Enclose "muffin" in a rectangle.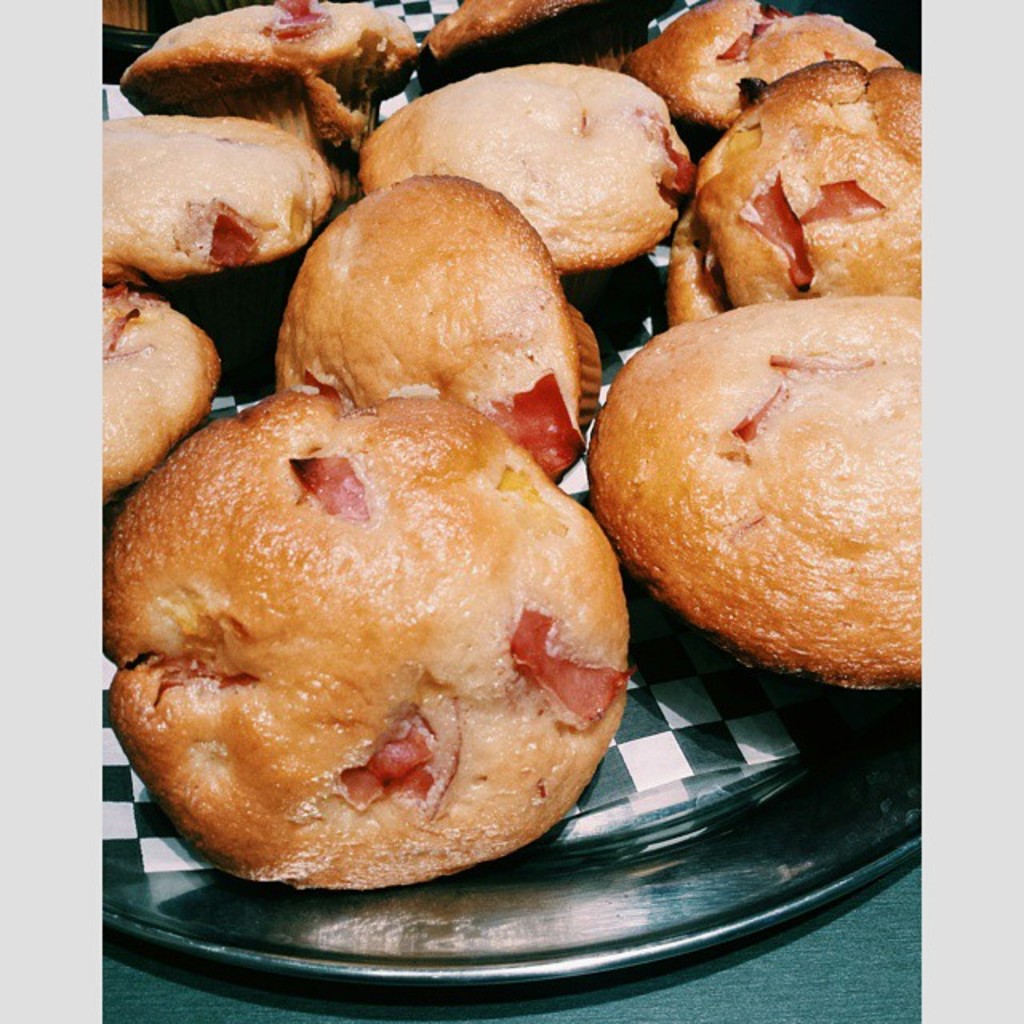
110, 325, 640, 883.
